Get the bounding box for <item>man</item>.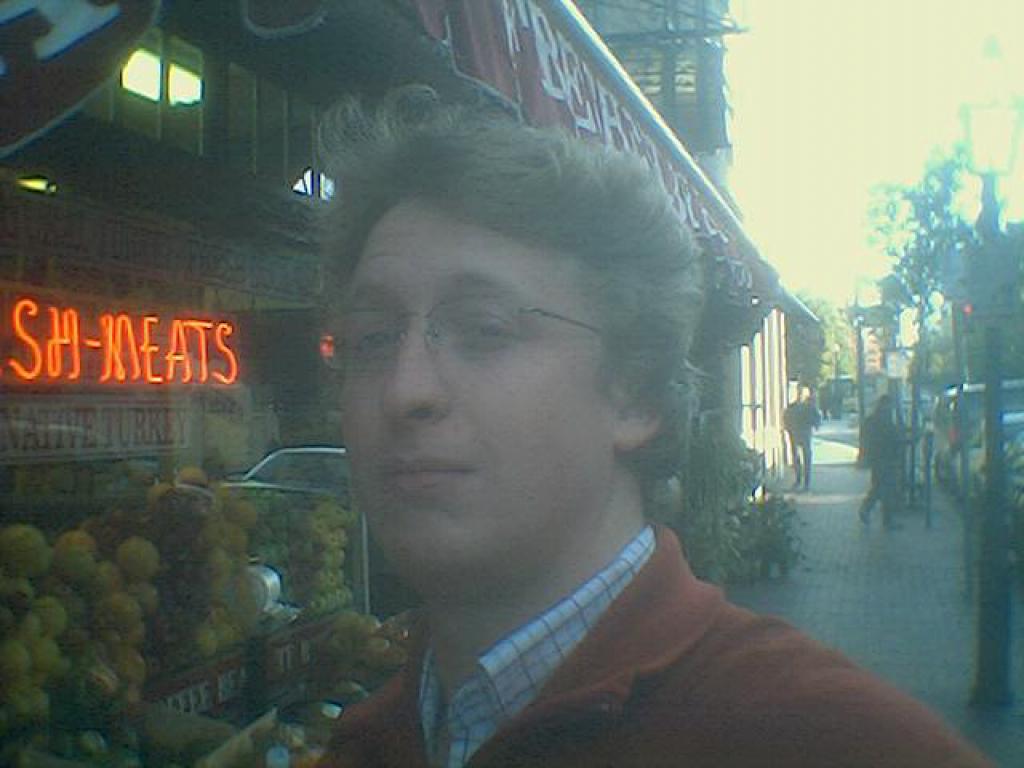
BBox(232, 97, 923, 757).
